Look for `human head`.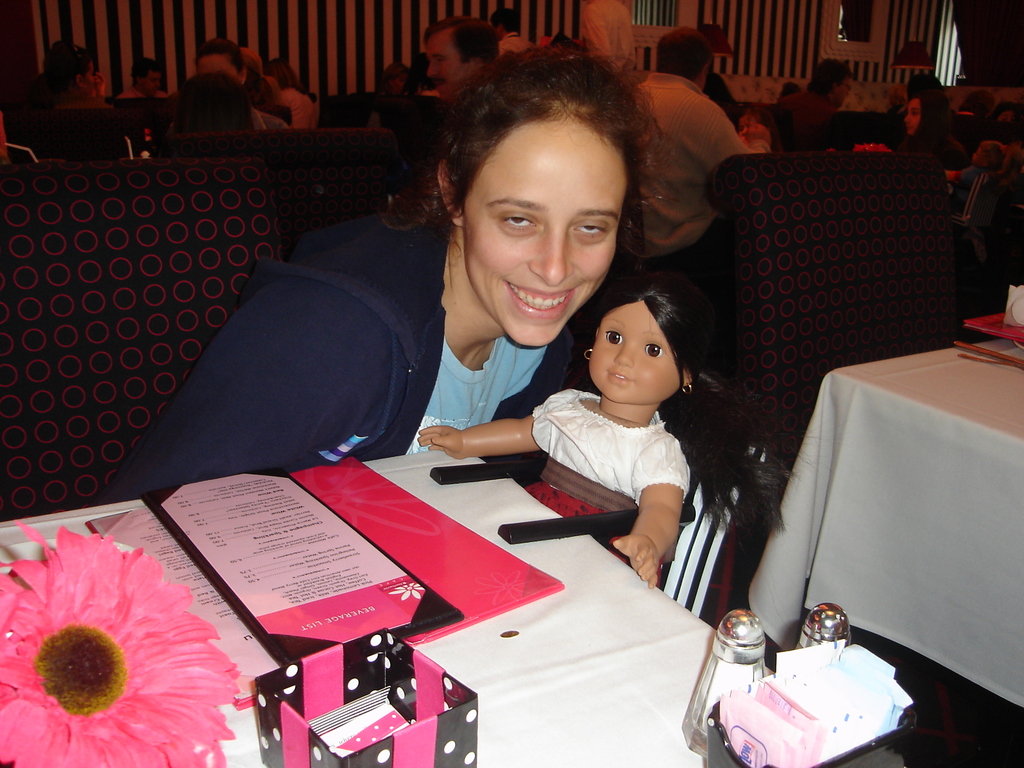
Found: bbox=[959, 88, 997, 118].
